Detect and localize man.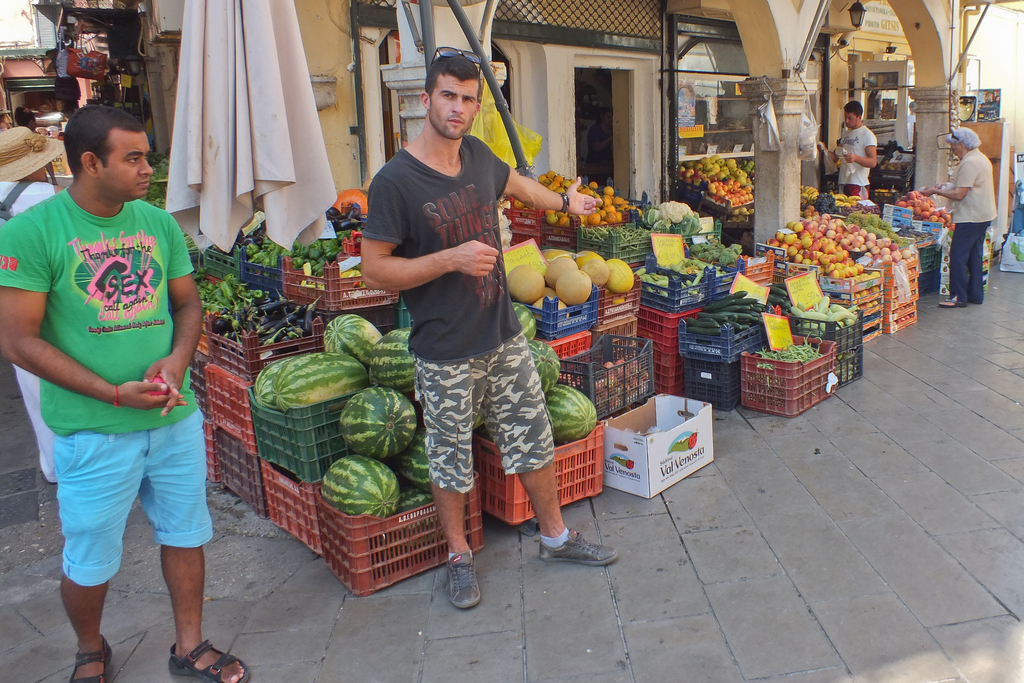
Localized at select_region(922, 125, 996, 308).
